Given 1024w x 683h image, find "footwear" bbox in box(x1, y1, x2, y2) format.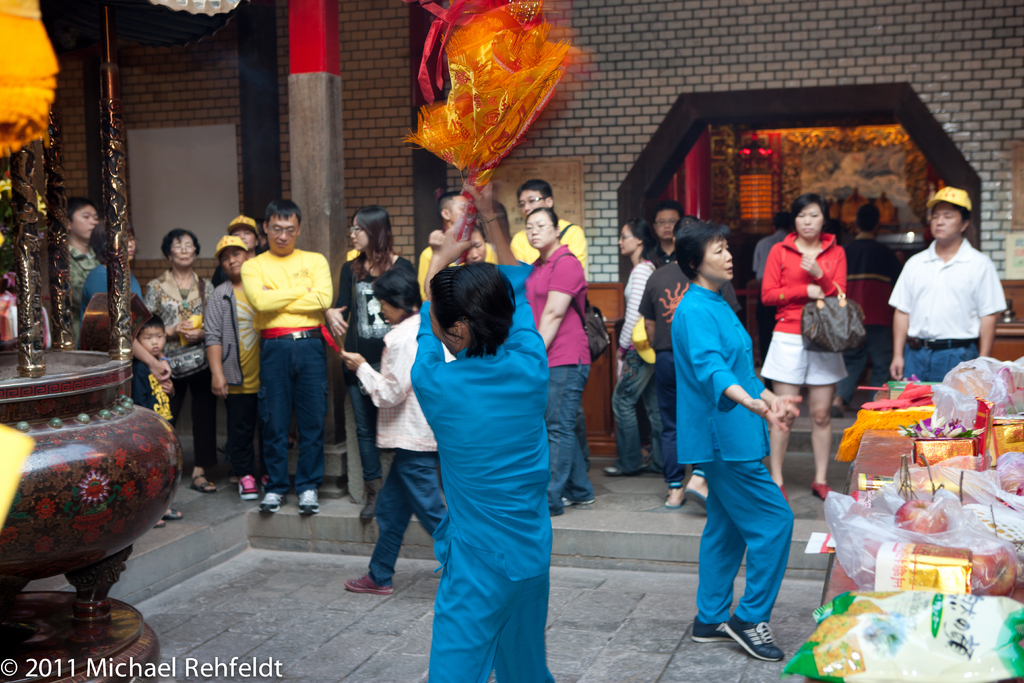
box(776, 482, 789, 508).
